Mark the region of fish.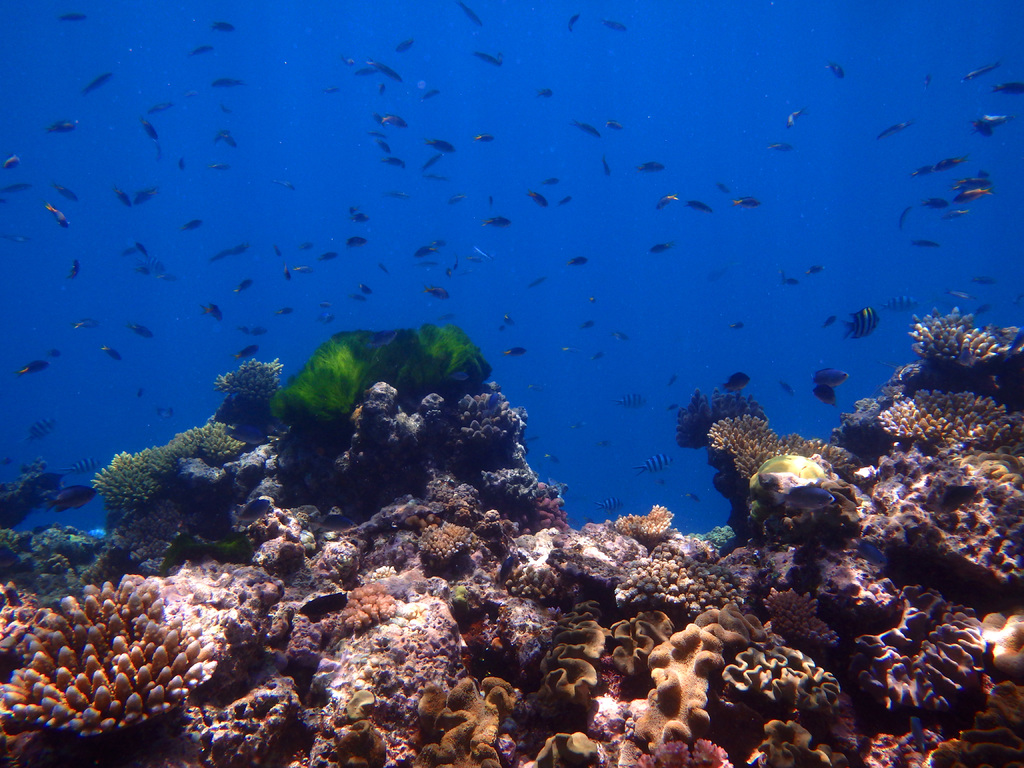
Region: box=[20, 361, 54, 378].
